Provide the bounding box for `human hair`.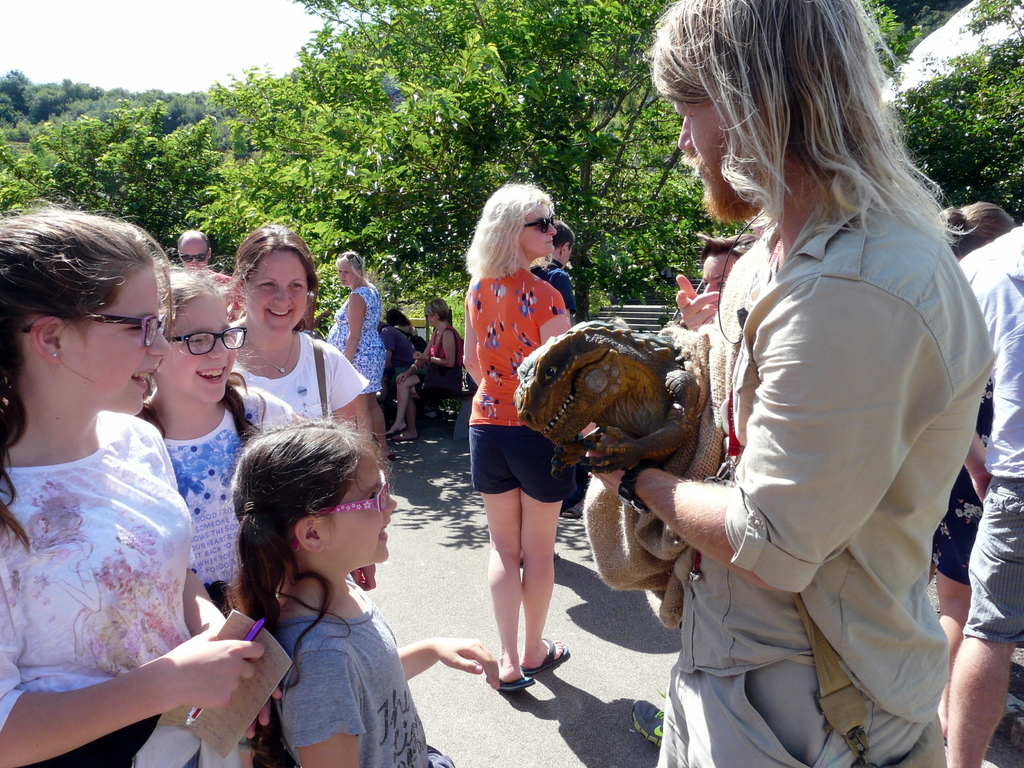
[x1=385, y1=309, x2=414, y2=325].
